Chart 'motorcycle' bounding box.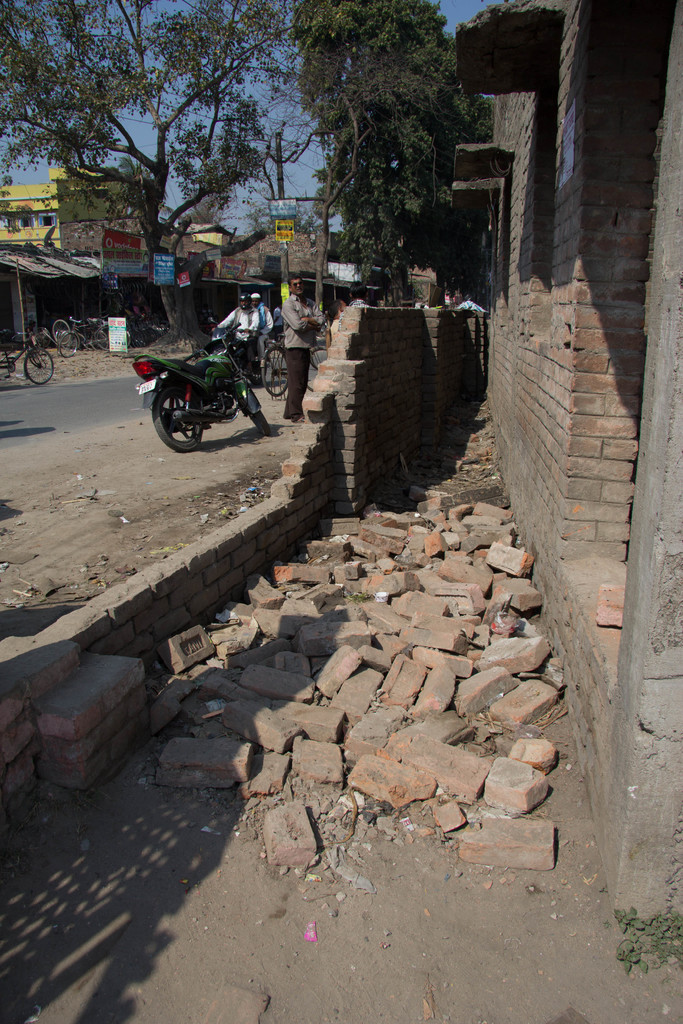
Charted: {"left": 133, "top": 309, "right": 268, "bottom": 457}.
